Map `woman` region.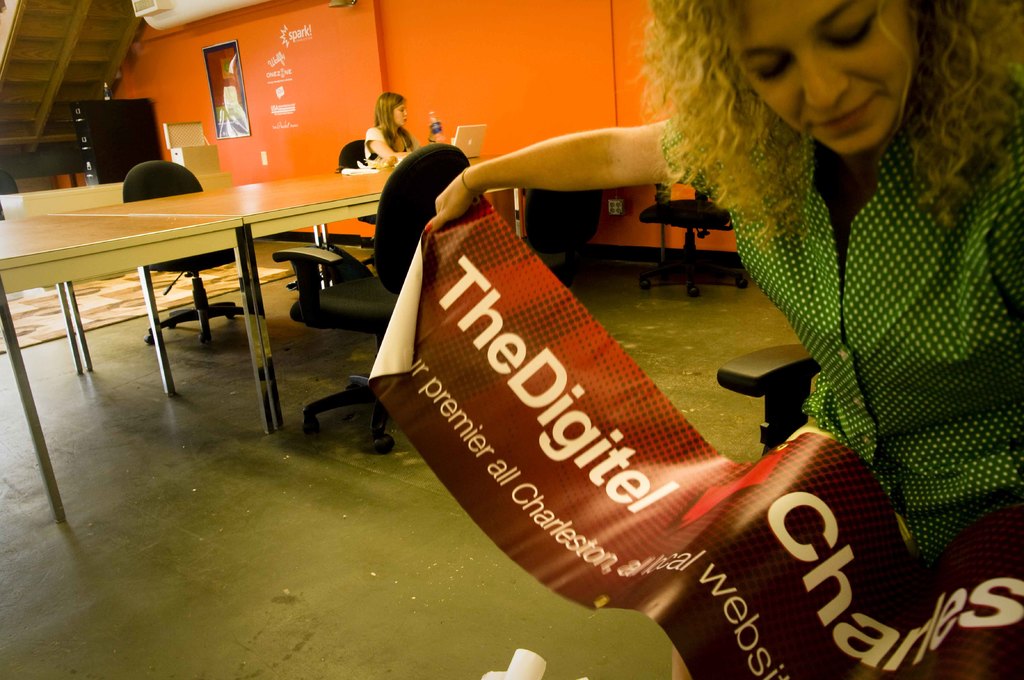
Mapped to box=[345, 42, 934, 647].
